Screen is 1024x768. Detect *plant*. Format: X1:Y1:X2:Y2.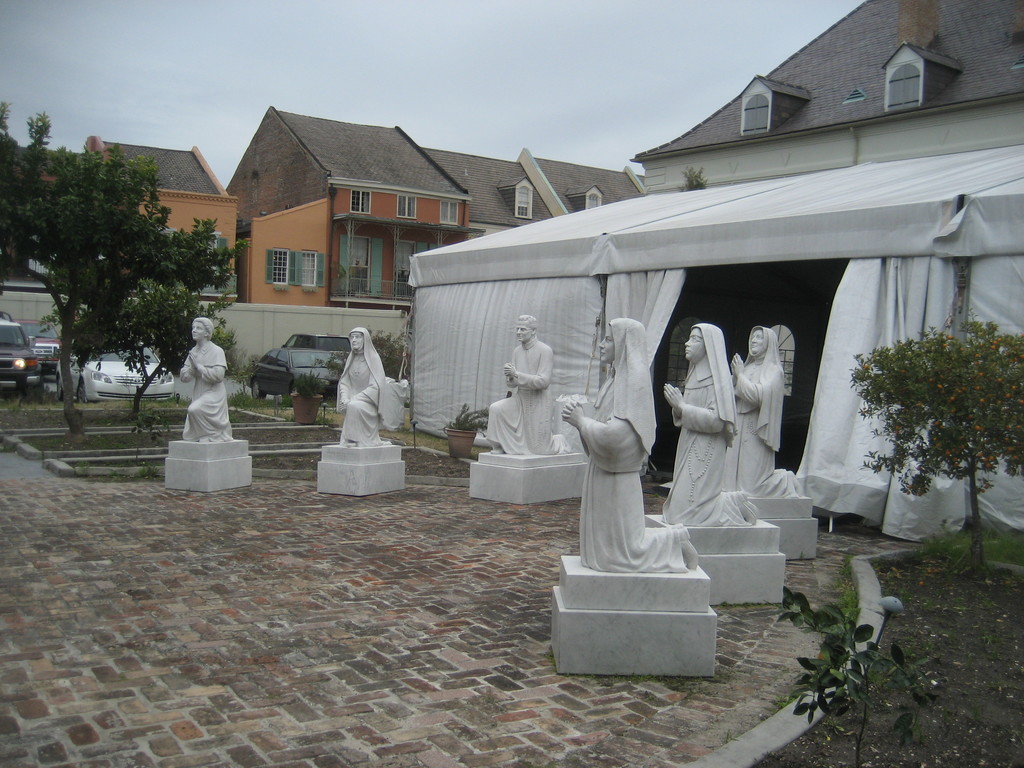
283:410:294:424.
